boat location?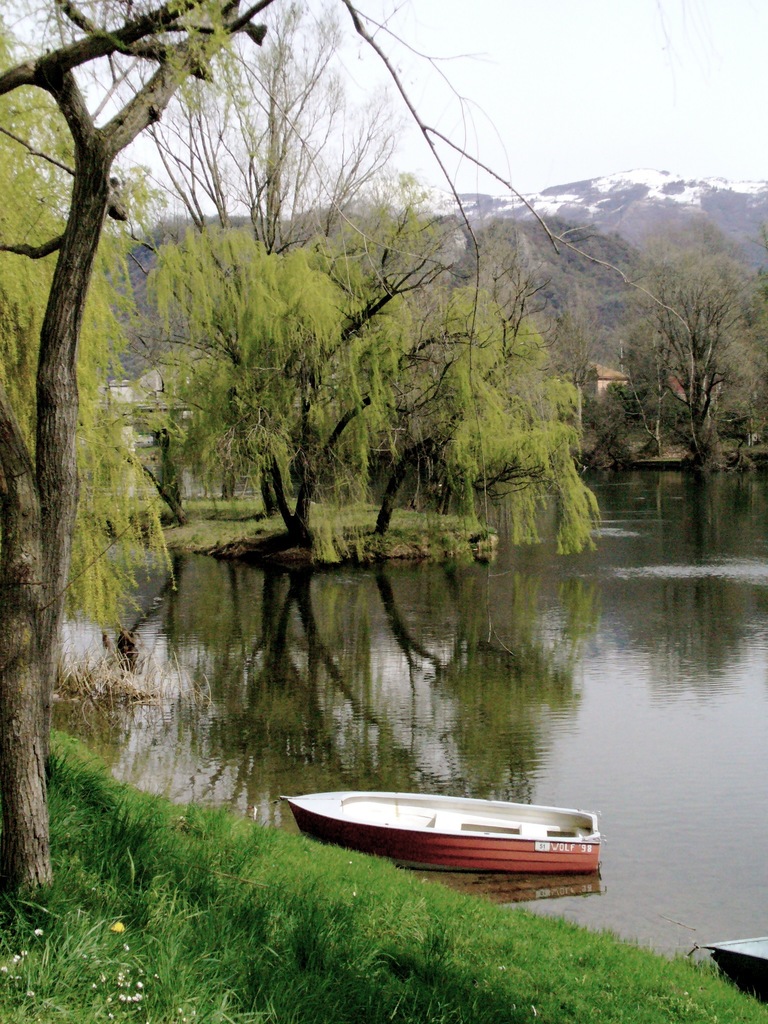
x1=287, y1=780, x2=597, y2=883
